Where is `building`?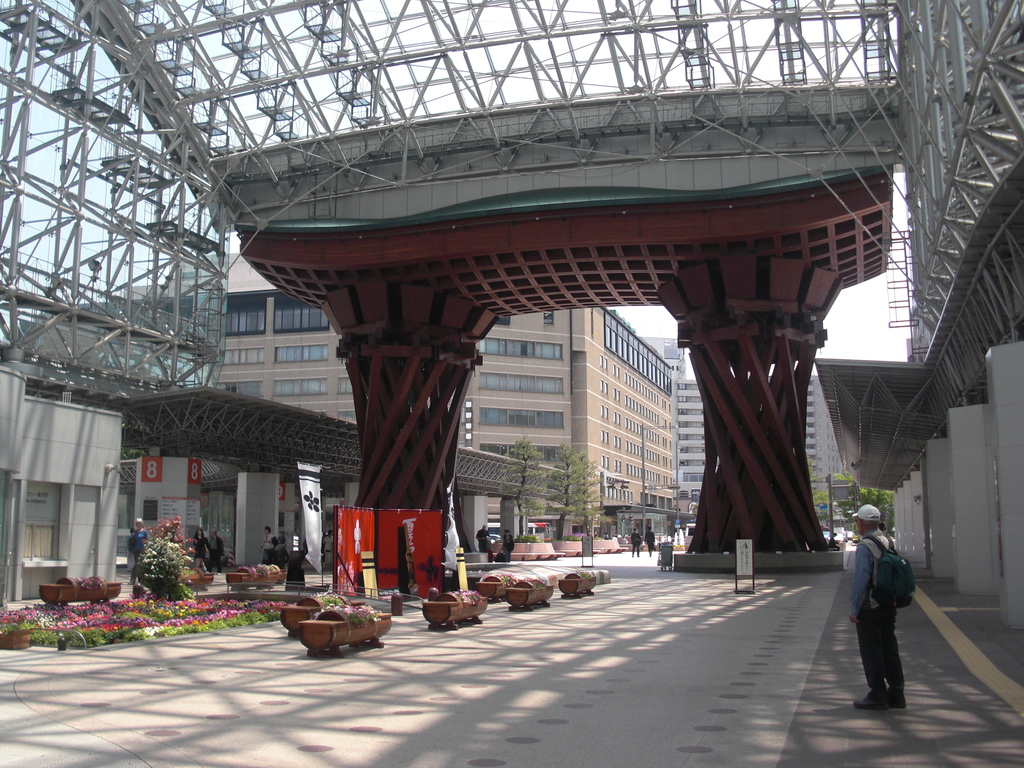
(left=27, top=252, right=676, bottom=538).
